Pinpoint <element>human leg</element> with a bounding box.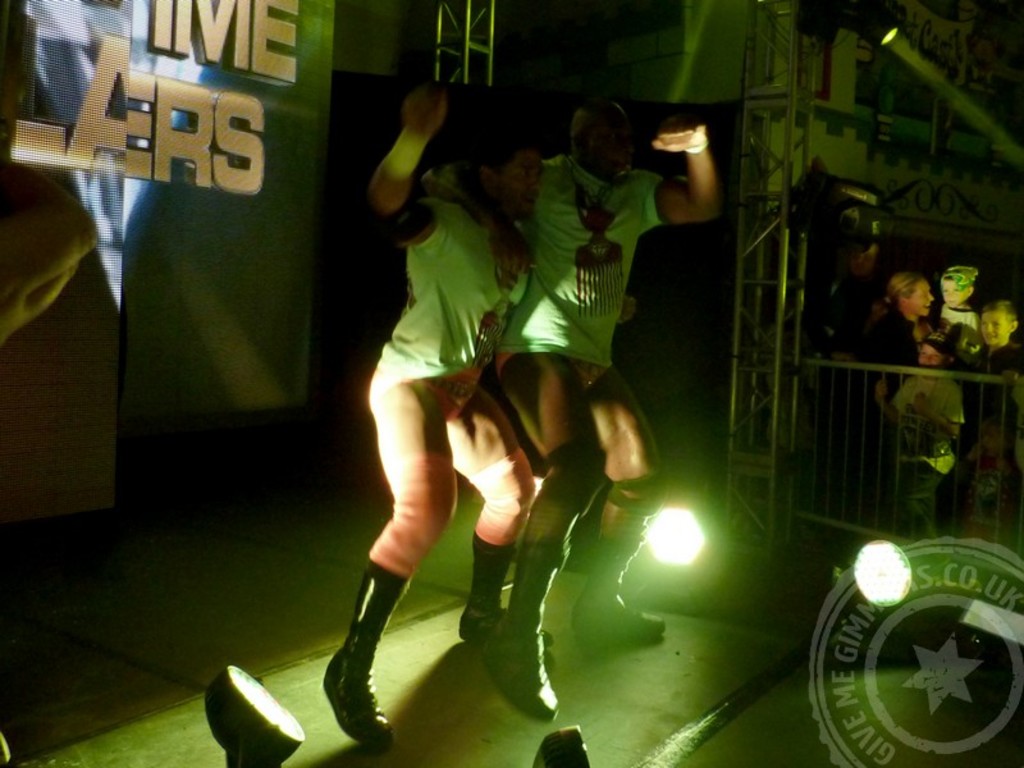
[x1=483, y1=356, x2=604, y2=722].
